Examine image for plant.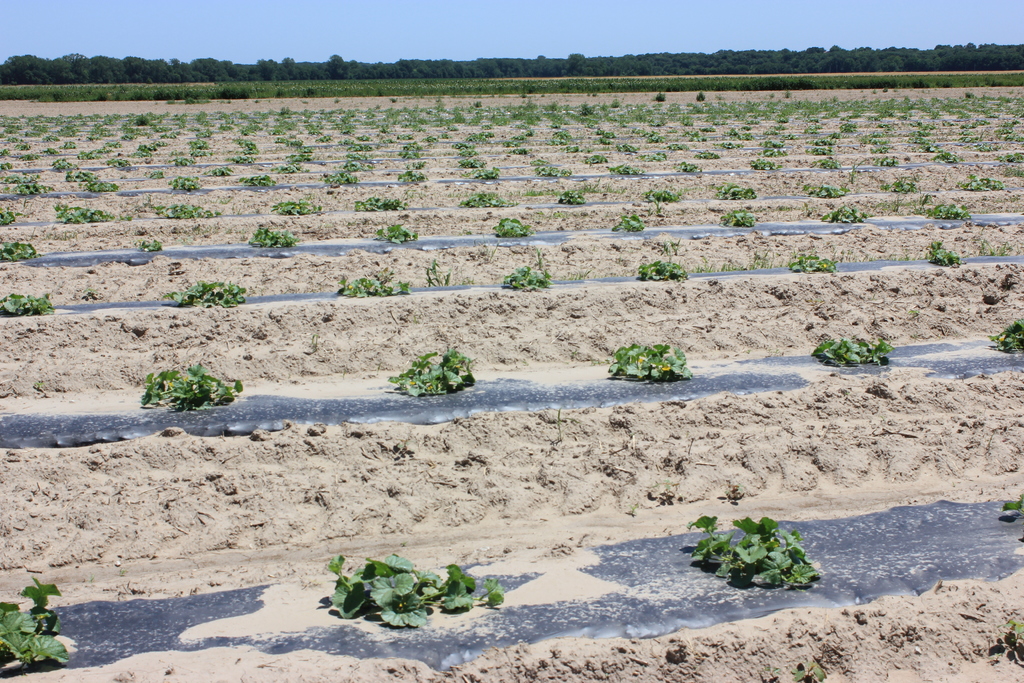
Examination result: [x1=932, y1=240, x2=963, y2=270].
